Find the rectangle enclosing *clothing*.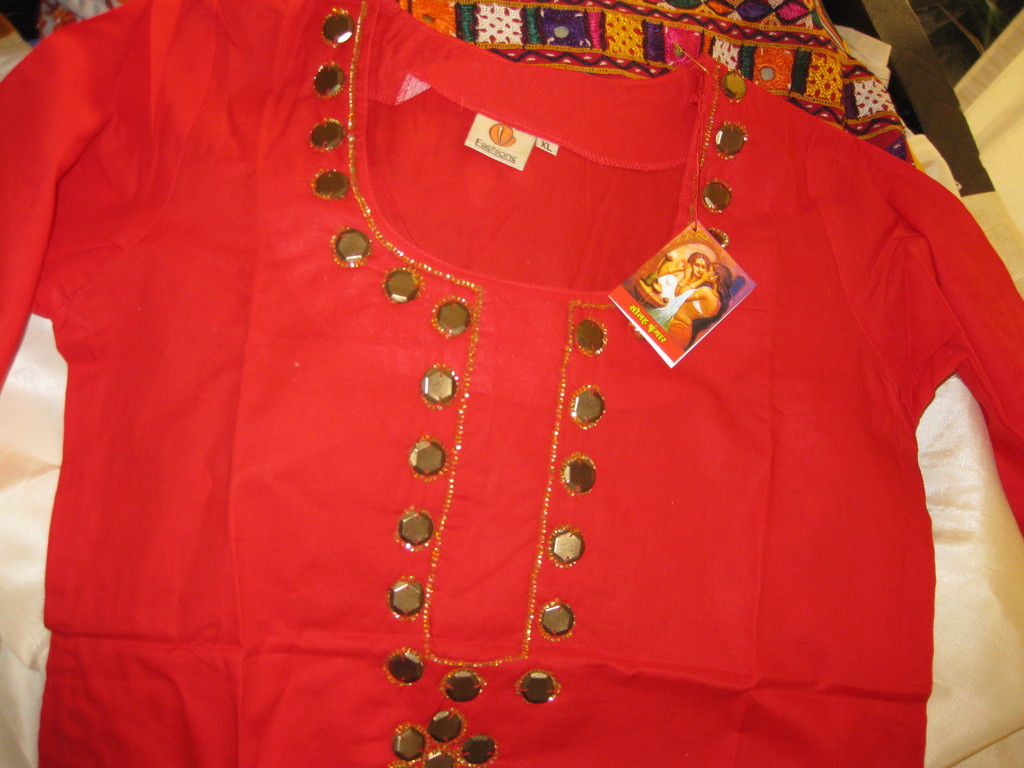
[x1=653, y1=273, x2=696, y2=330].
